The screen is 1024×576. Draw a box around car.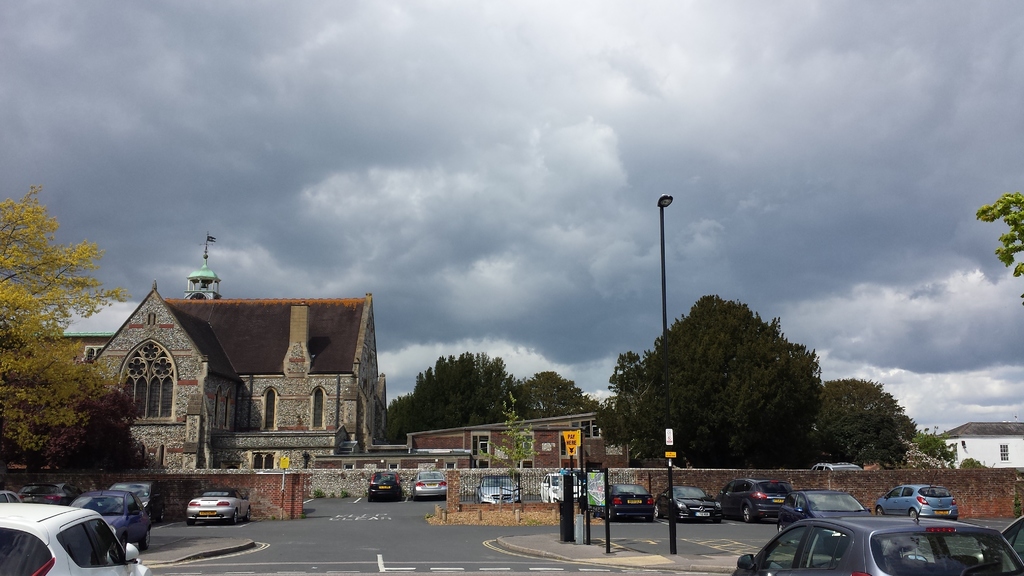
detection(108, 479, 175, 524).
